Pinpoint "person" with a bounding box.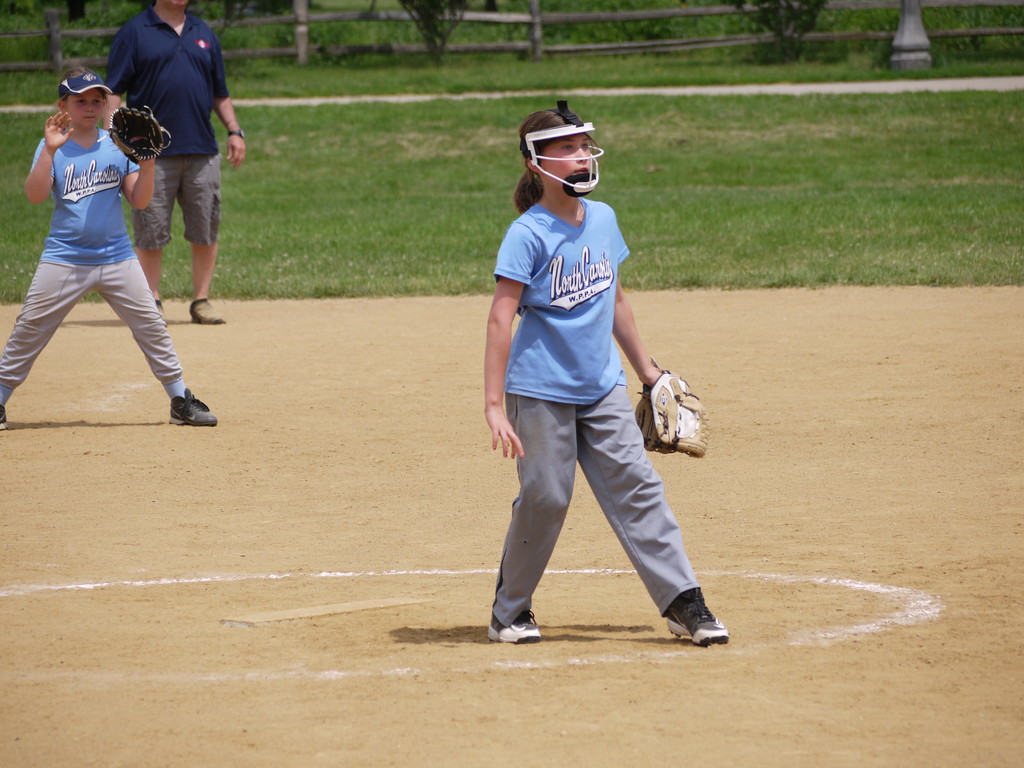
bbox=[0, 66, 216, 424].
